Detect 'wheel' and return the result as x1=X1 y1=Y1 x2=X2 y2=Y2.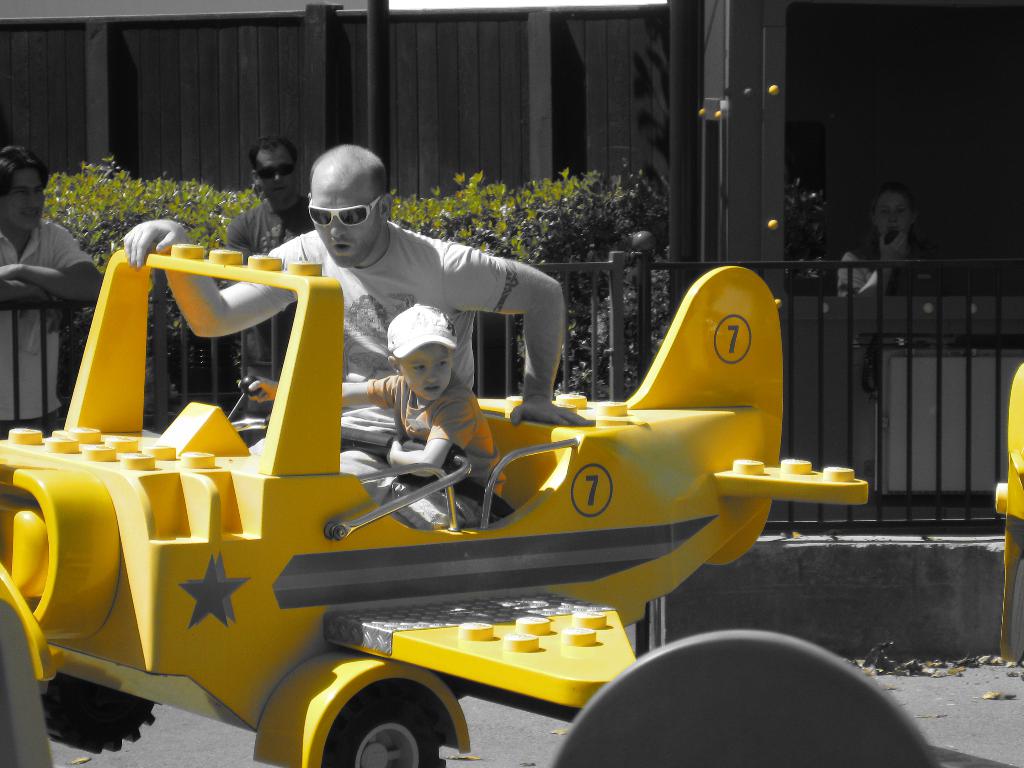
x1=323 y1=678 x2=464 y2=767.
